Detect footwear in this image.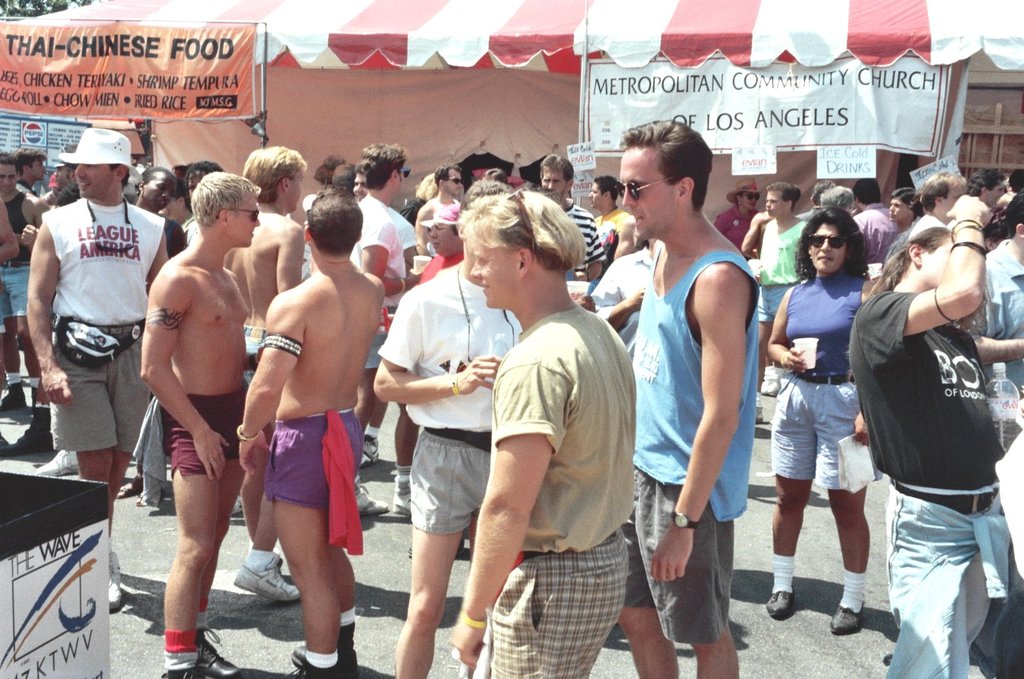
Detection: (left=230, top=536, right=291, bottom=599).
